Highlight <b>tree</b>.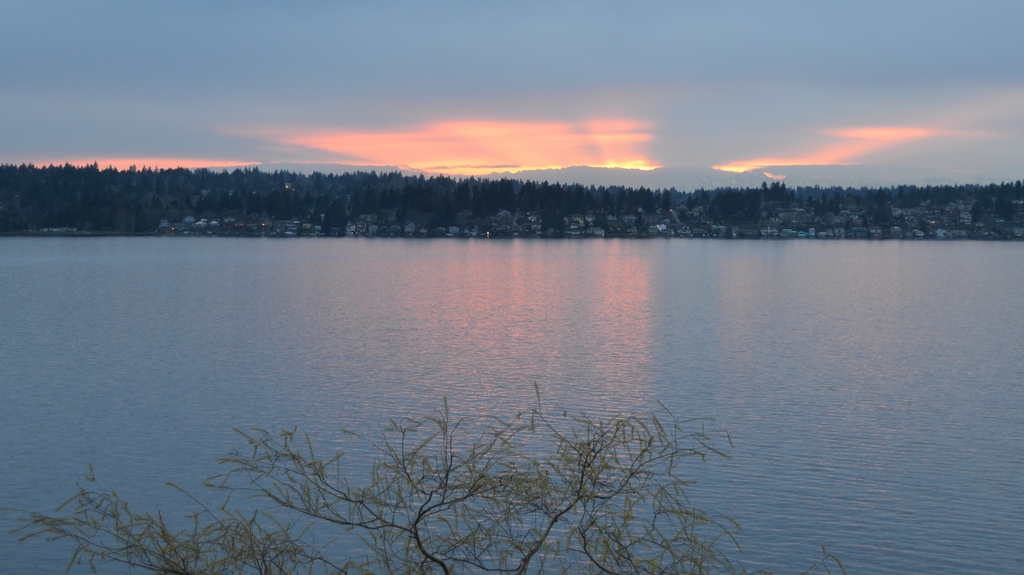
Highlighted region: l=1, t=396, r=846, b=574.
